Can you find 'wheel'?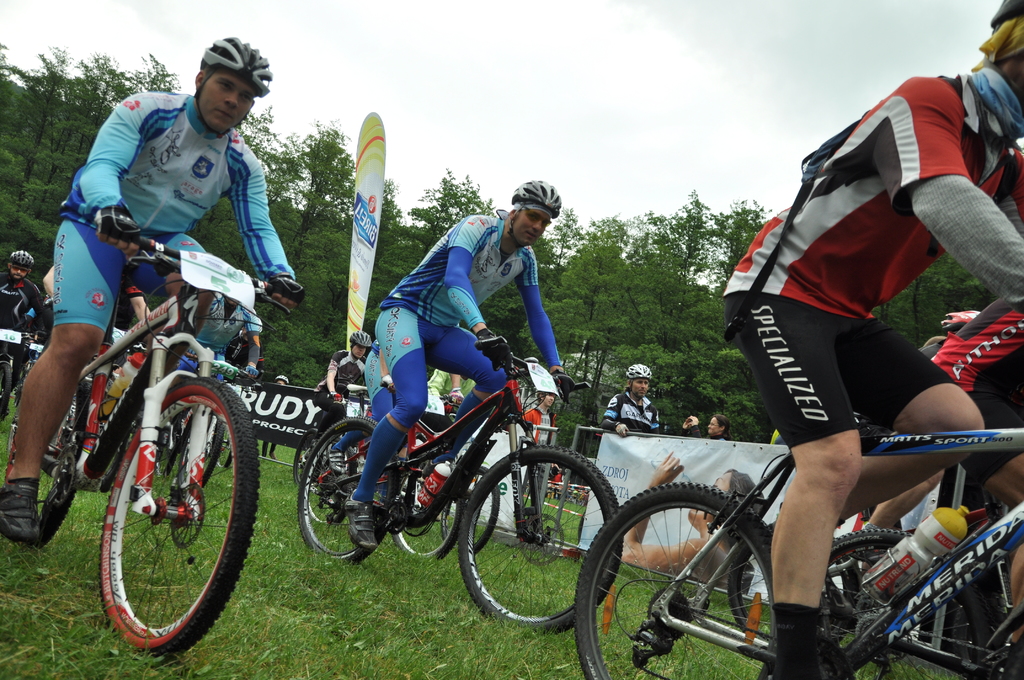
Yes, bounding box: left=294, top=417, right=387, bottom=563.
